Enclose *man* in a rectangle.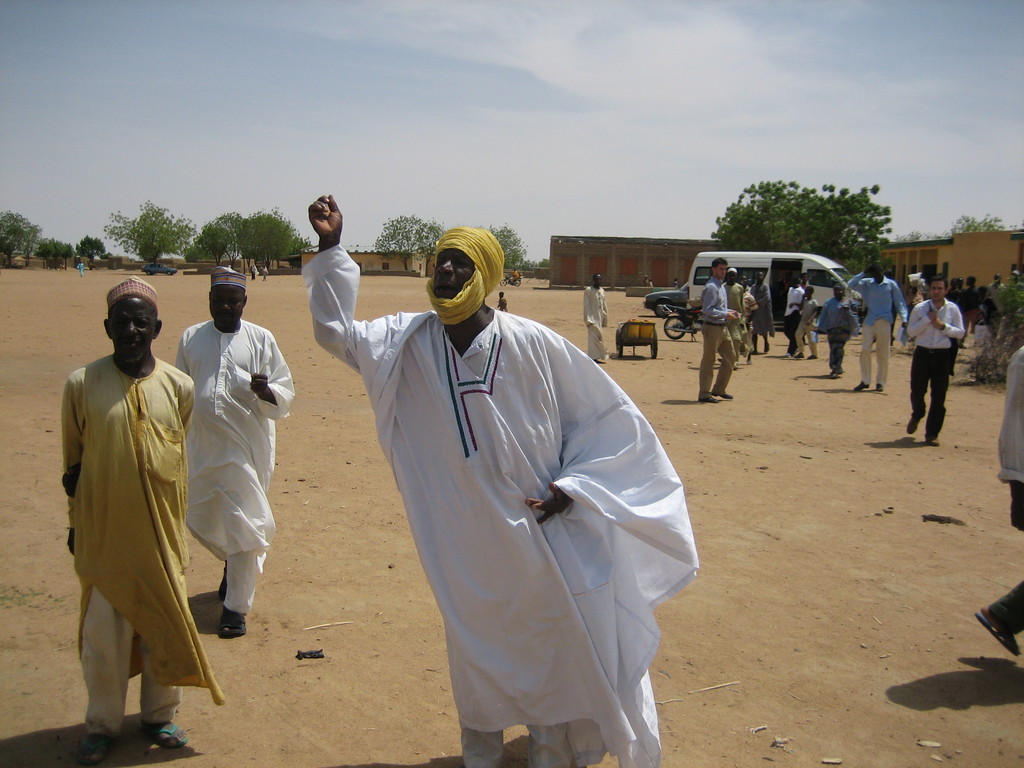
detection(172, 264, 299, 635).
